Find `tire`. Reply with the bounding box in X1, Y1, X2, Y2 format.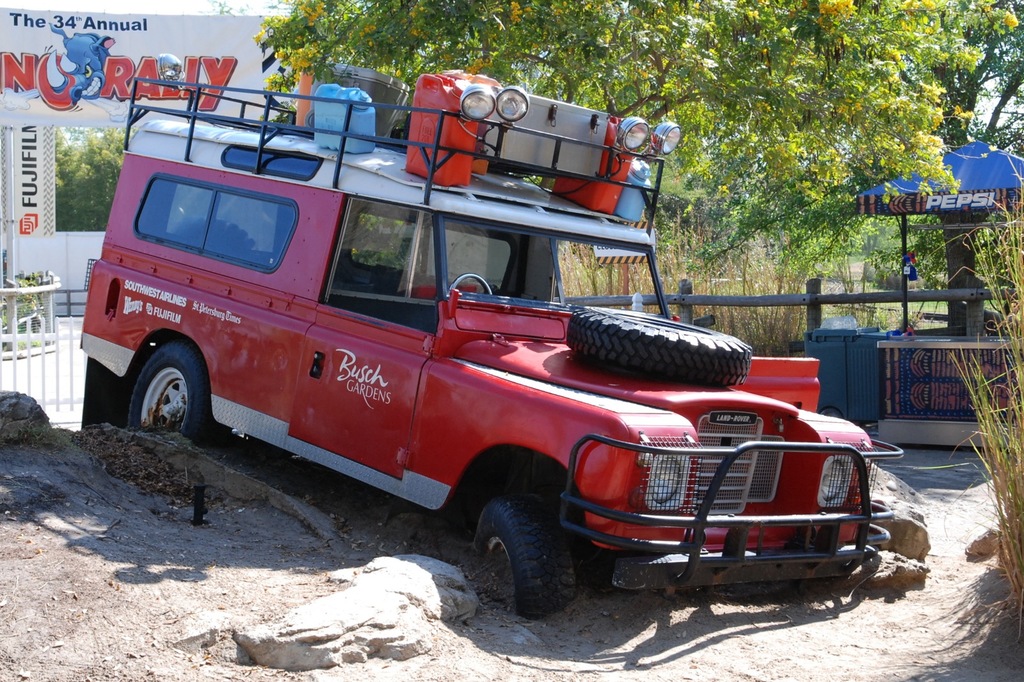
127, 346, 214, 434.
